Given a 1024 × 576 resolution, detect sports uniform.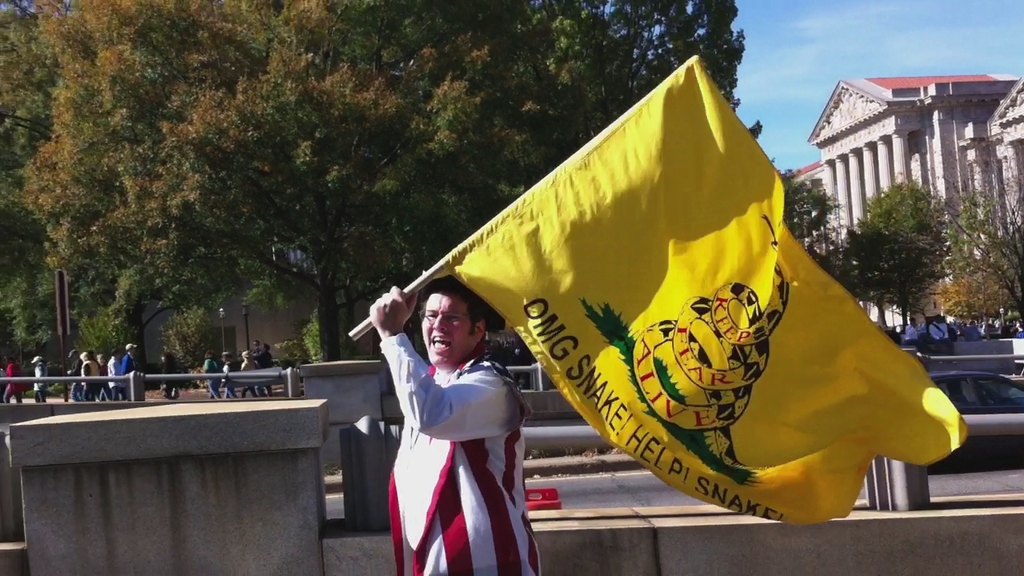
[367,266,538,561].
